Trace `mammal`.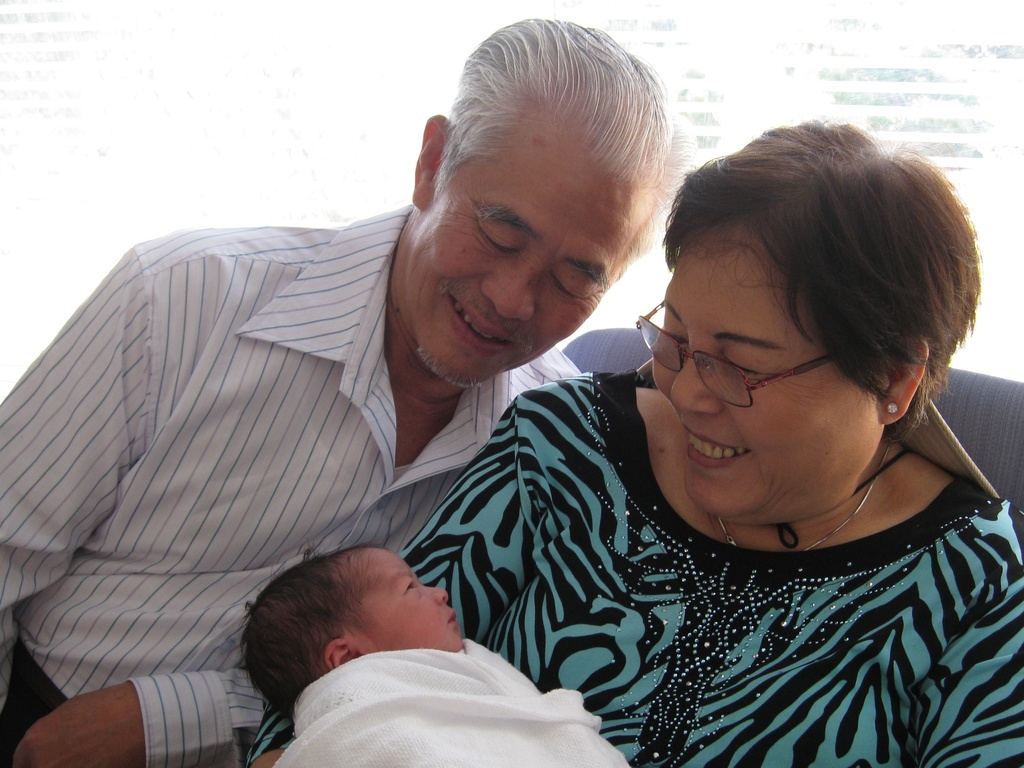
Traced to locate(0, 16, 695, 767).
